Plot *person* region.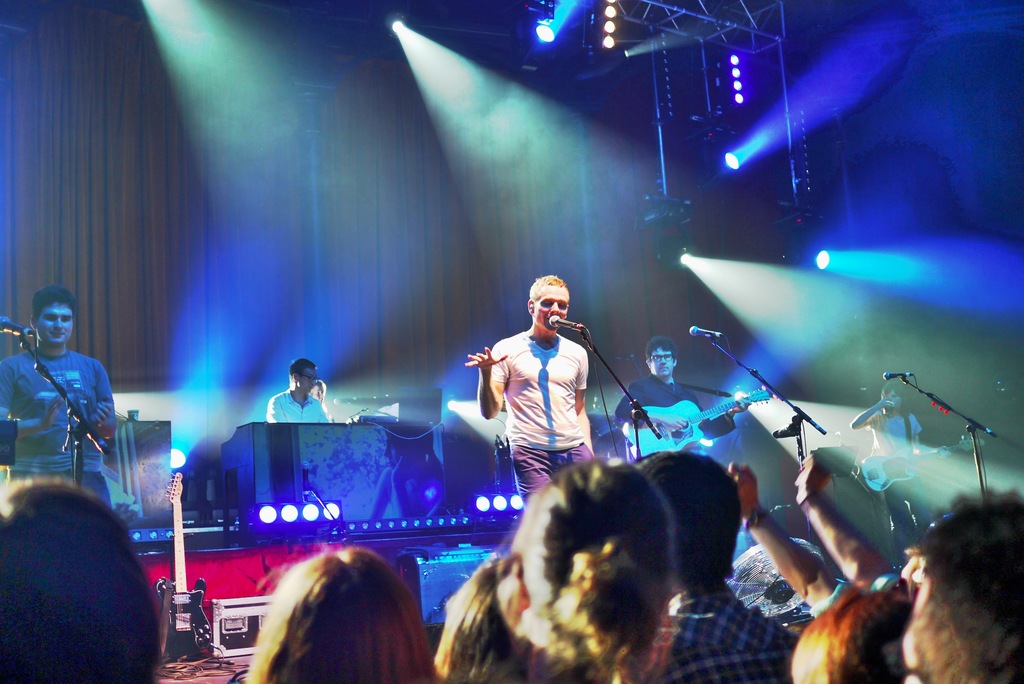
Plotted at {"x1": 848, "y1": 377, "x2": 916, "y2": 447}.
